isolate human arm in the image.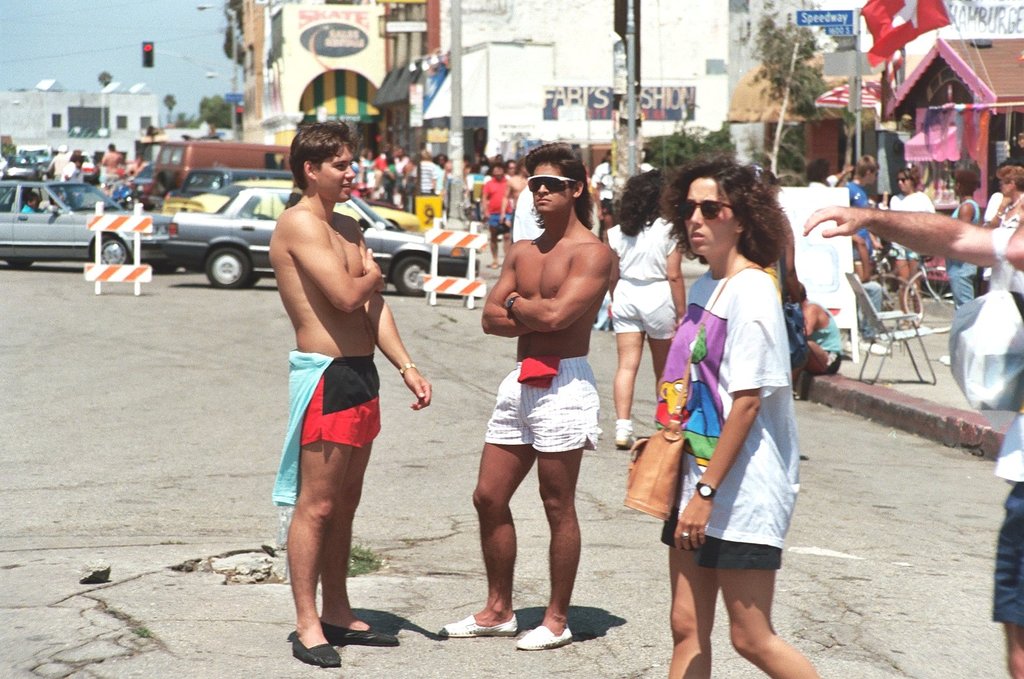
Isolated region: (left=479, top=240, right=526, bottom=334).
